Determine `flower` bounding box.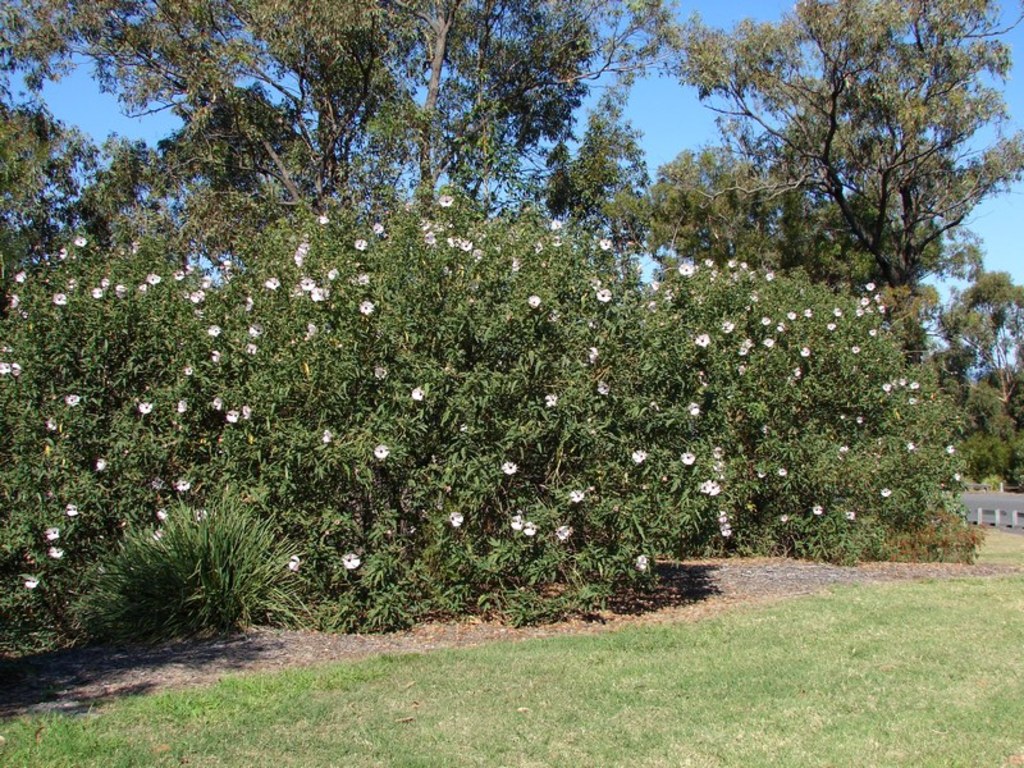
Determined: detection(764, 269, 776, 283).
